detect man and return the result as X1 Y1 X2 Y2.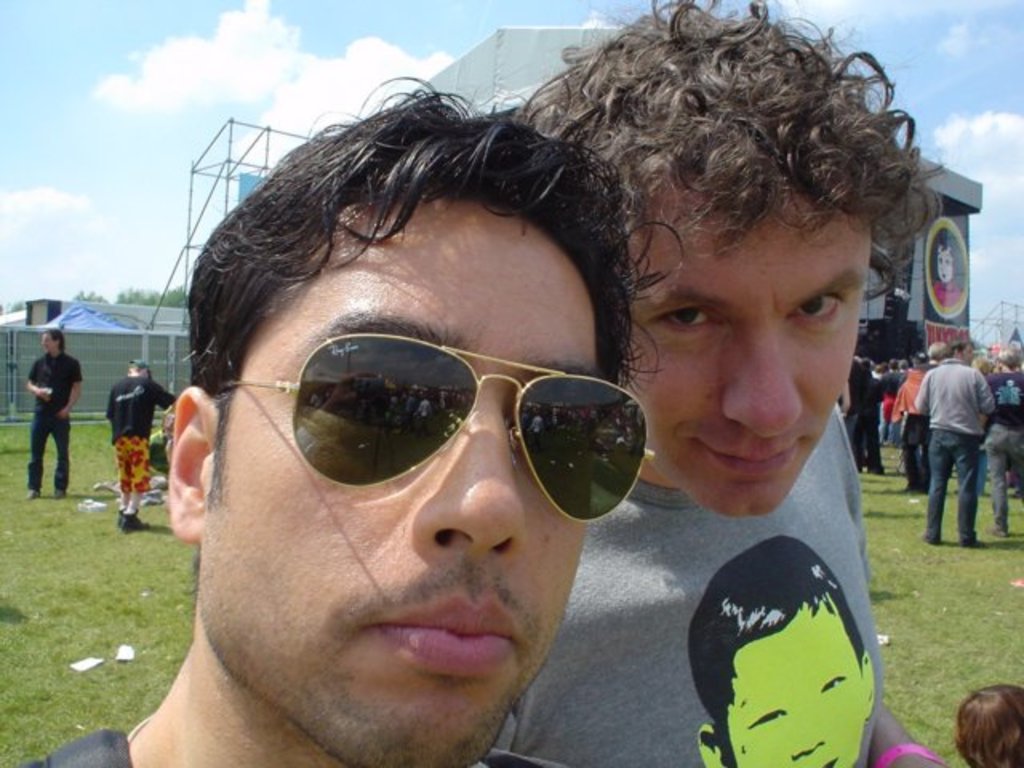
894 355 942 475.
